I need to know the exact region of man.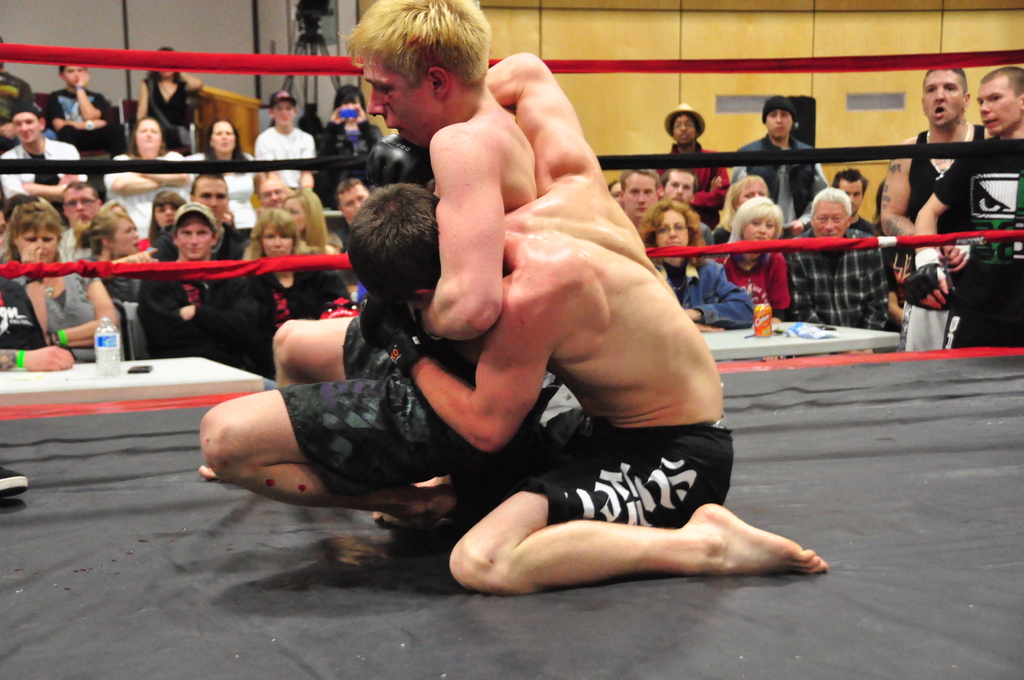
Region: bbox(620, 168, 662, 231).
